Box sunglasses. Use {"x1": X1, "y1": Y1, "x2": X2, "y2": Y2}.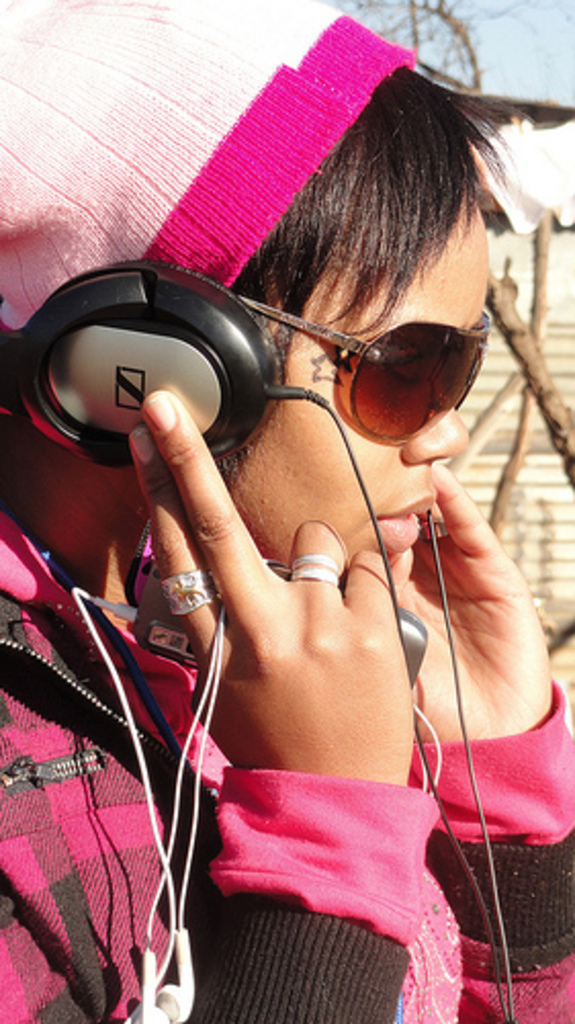
{"x1": 237, "y1": 285, "x2": 493, "y2": 455}.
